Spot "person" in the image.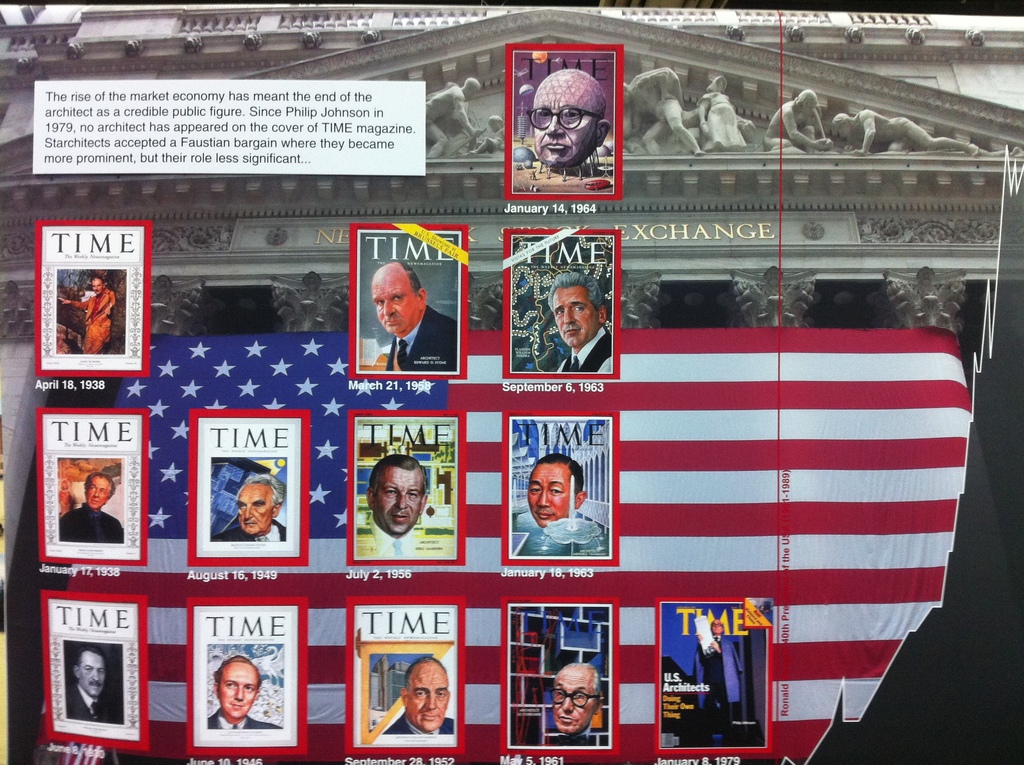
"person" found at (550,659,603,744).
